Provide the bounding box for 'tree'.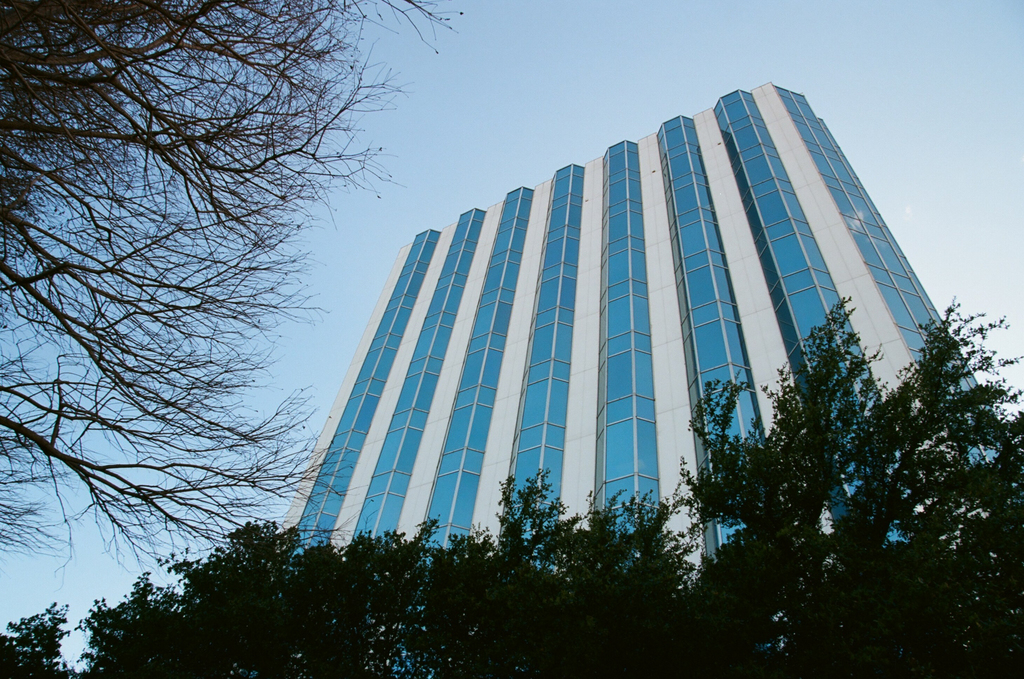
x1=0 y1=0 x2=465 y2=585.
